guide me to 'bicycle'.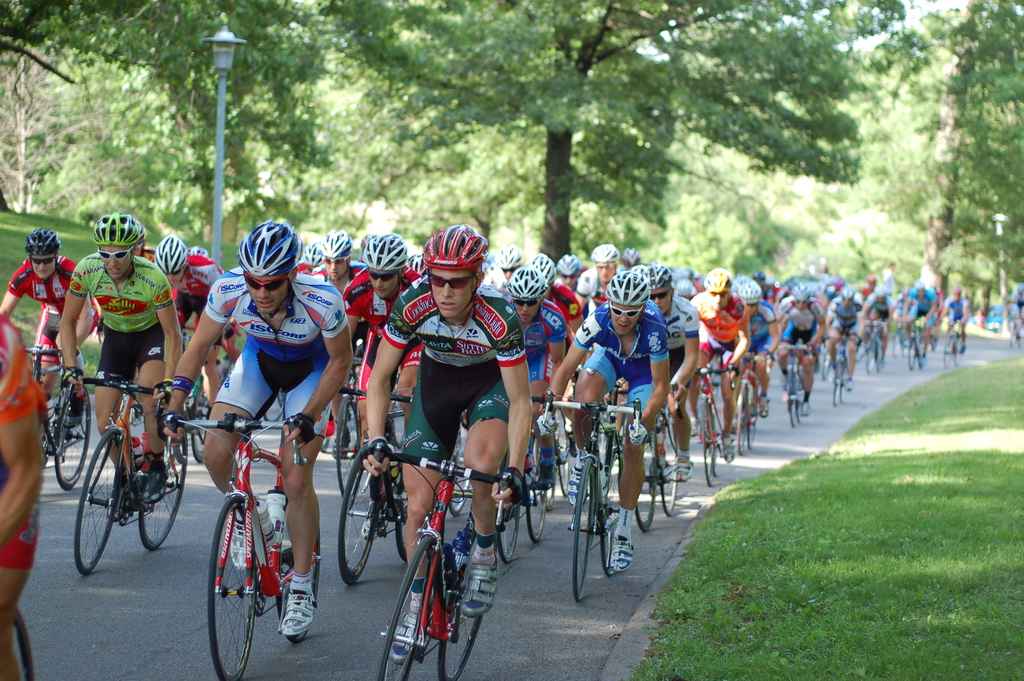
Guidance: 163/418/323/680.
